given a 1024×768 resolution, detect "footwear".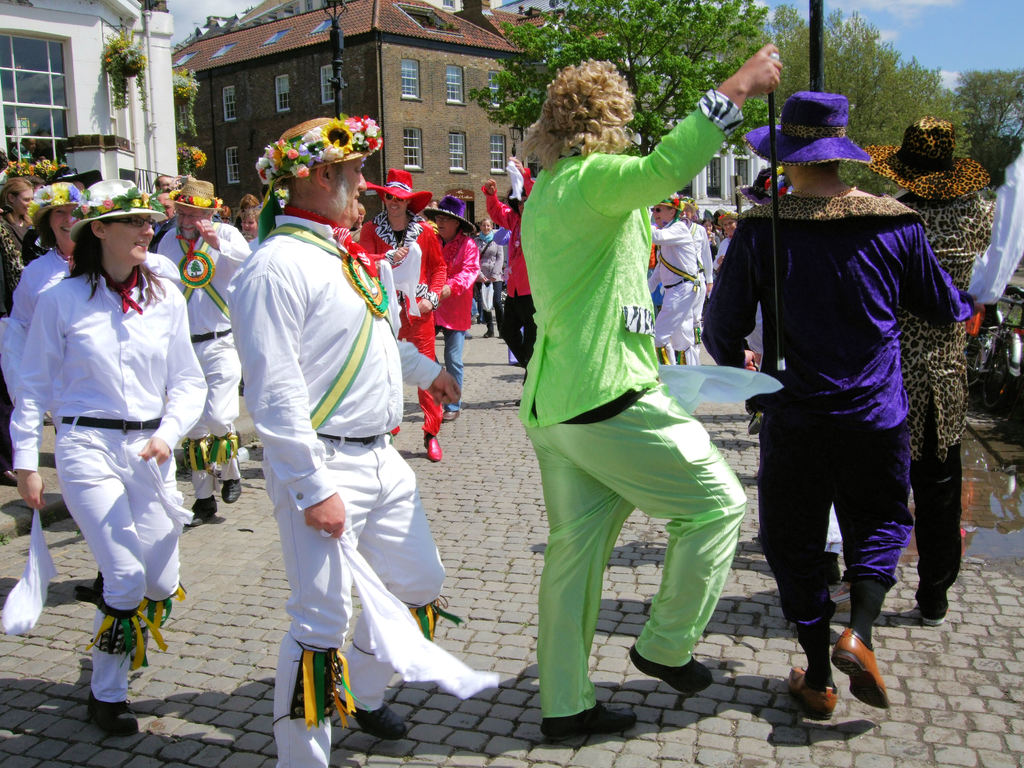
915:586:945:630.
